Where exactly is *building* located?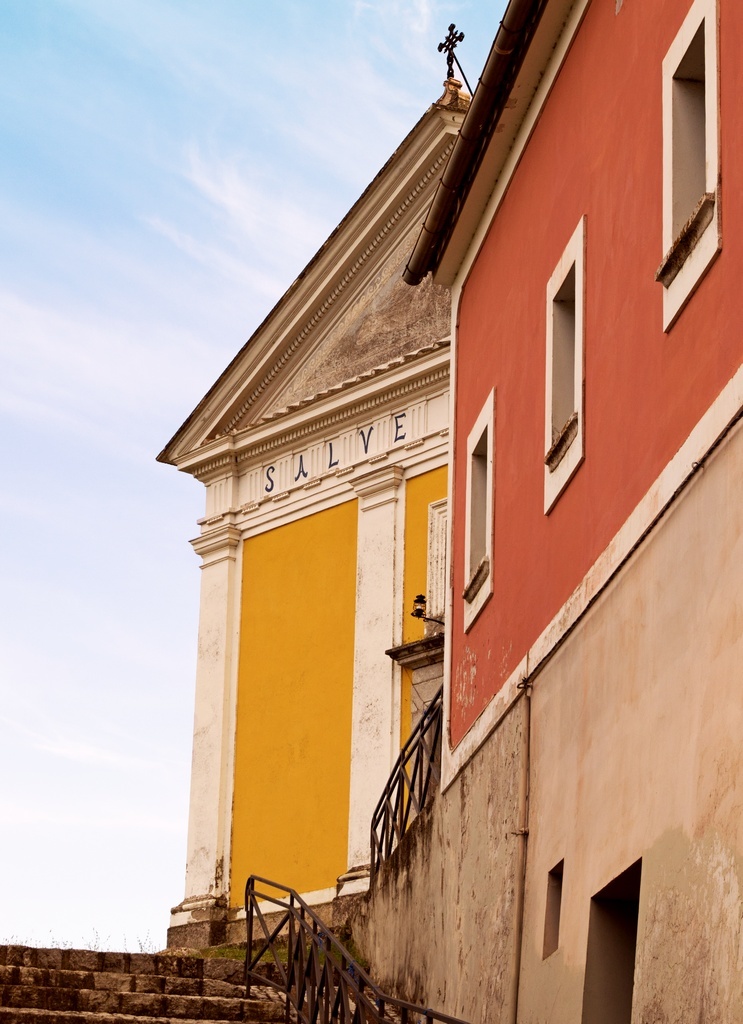
Its bounding box is <box>399,0,737,1023</box>.
